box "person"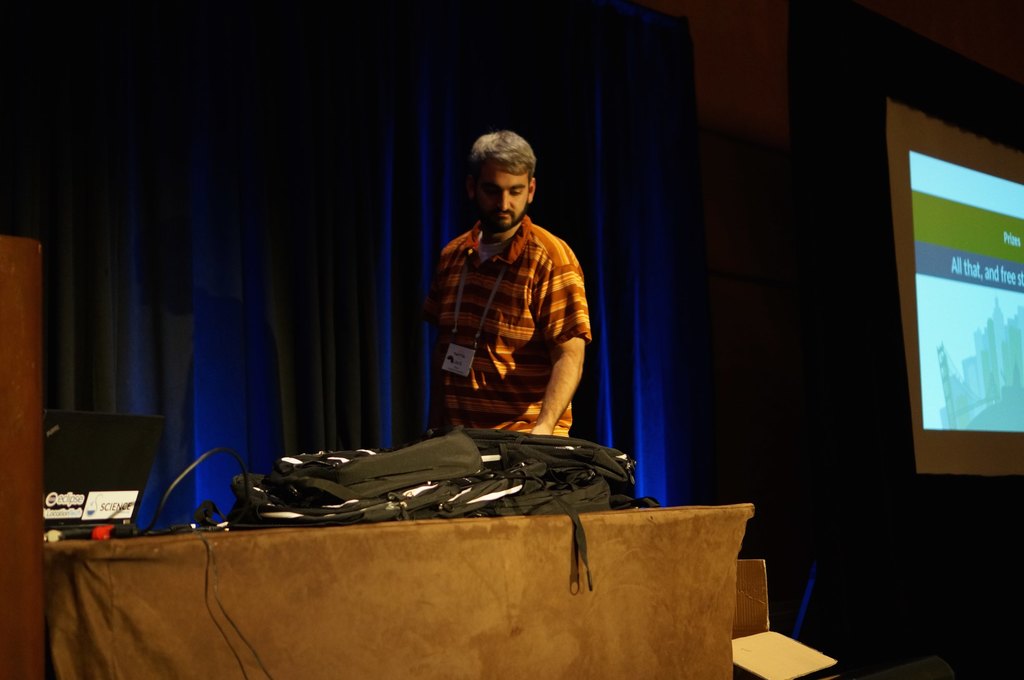
{"x1": 422, "y1": 109, "x2": 605, "y2": 484}
